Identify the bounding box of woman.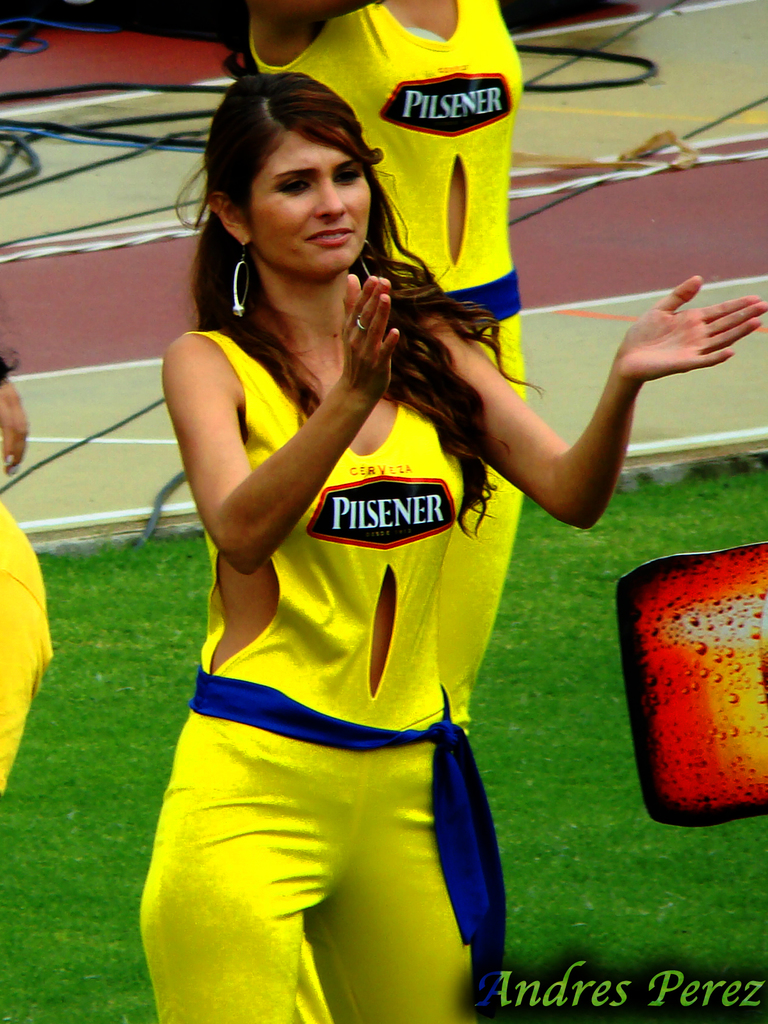
region(246, 0, 524, 734).
